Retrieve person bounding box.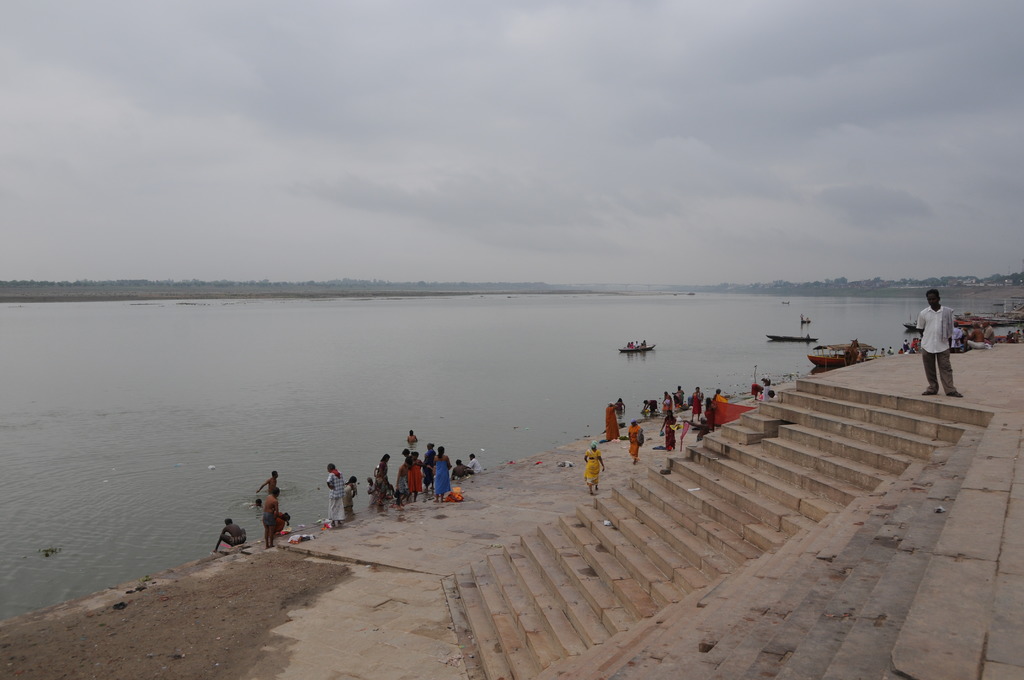
Bounding box: box(628, 421, 643, 466).
